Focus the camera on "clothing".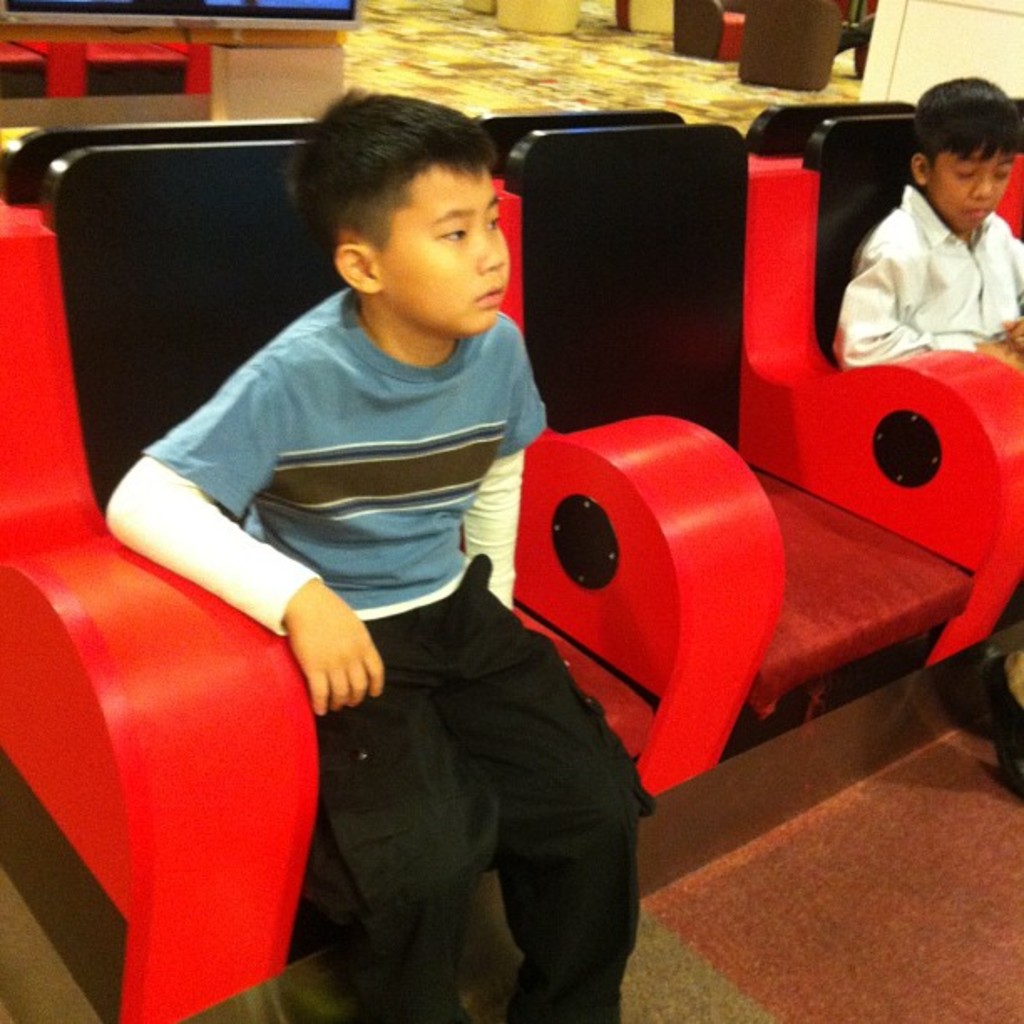
Focus region: x1=105, y1=283, x2=658, y2=1022.
